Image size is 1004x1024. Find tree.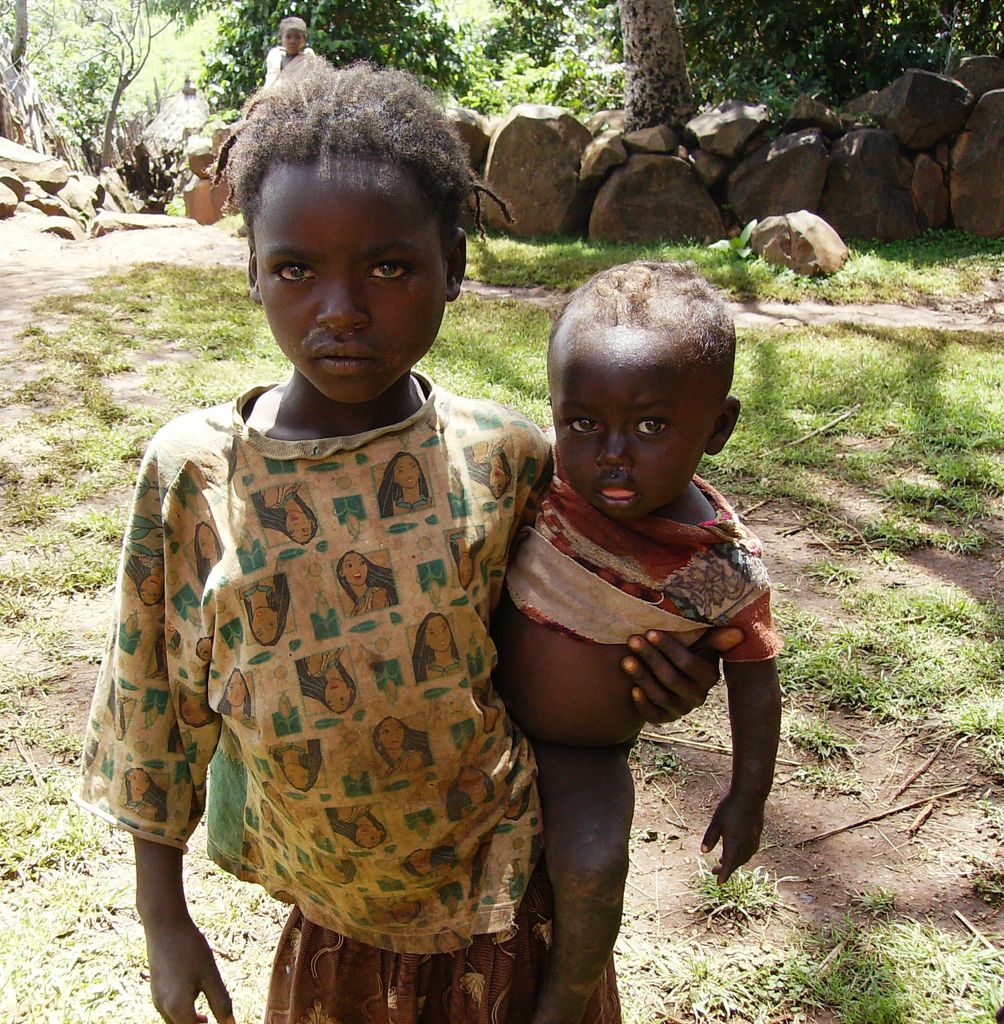
450,0,628,115.
